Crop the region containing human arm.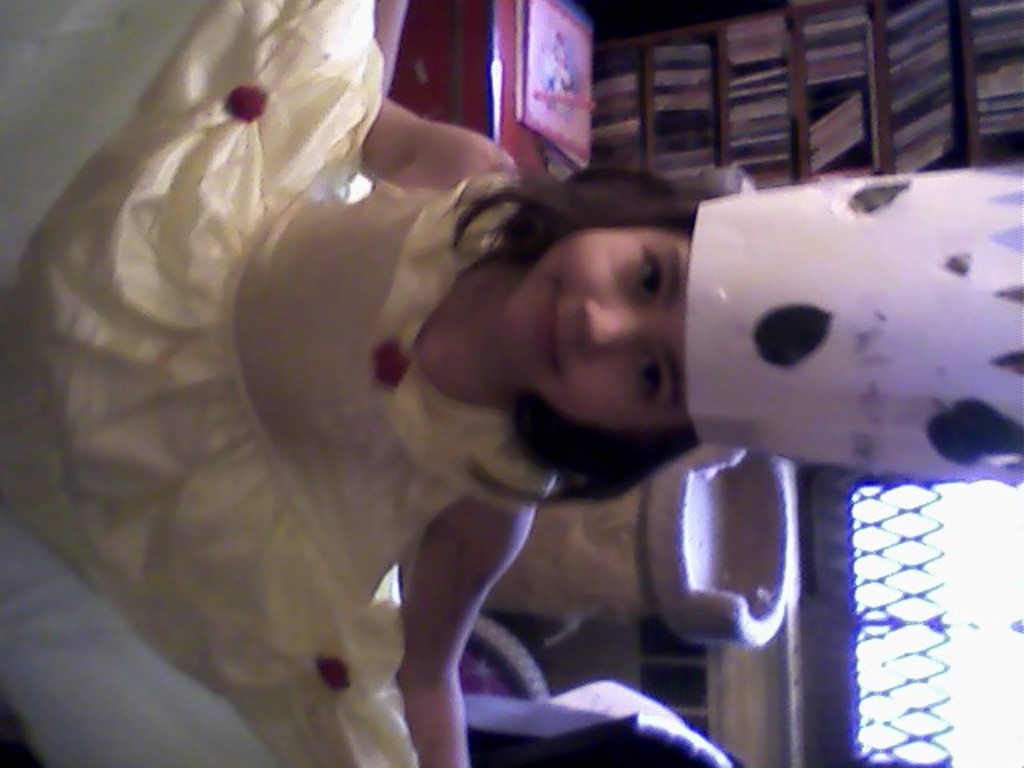
Crop region: locate(326, 72, 520, 210).
